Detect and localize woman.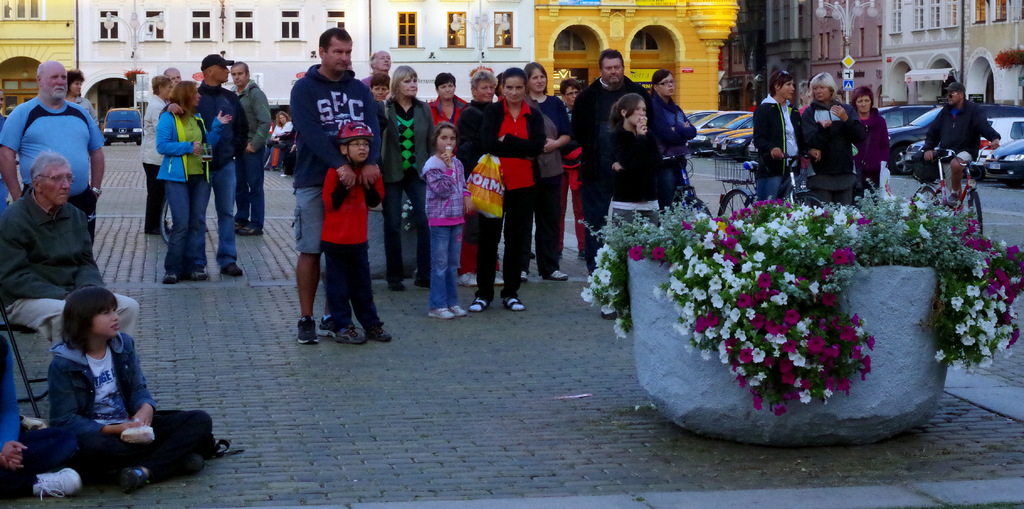
Localized at locate(849, 89, 895, 204).
